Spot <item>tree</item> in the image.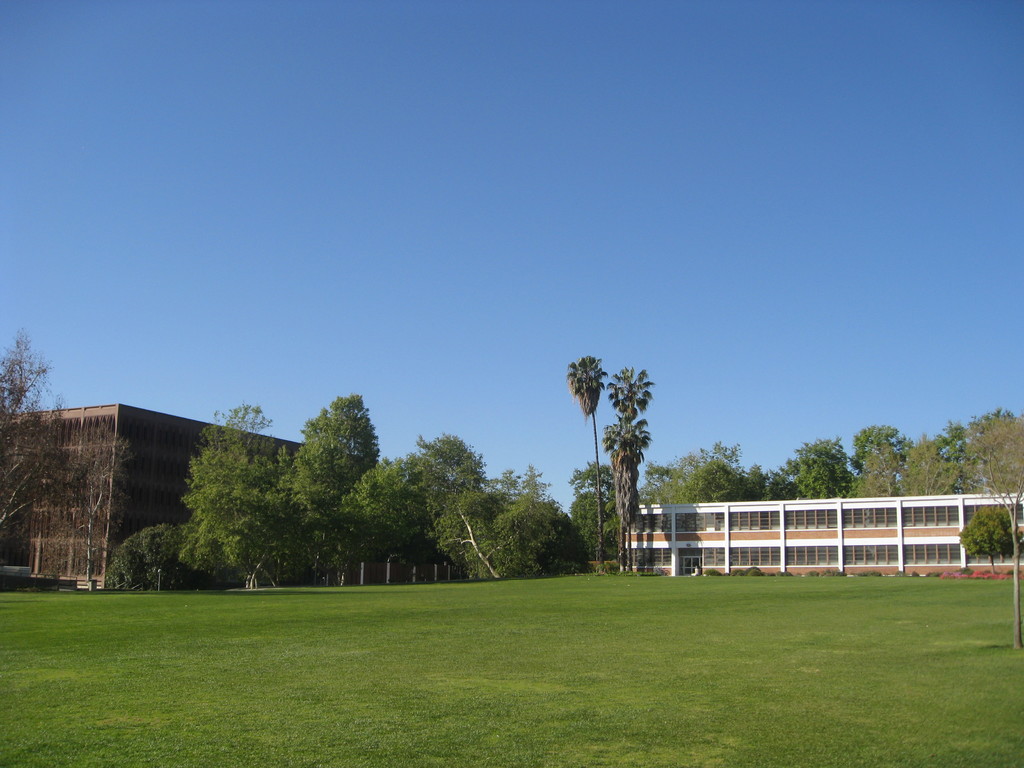
<item>tree</item> found at select_region(415, 431, 514, 582).
